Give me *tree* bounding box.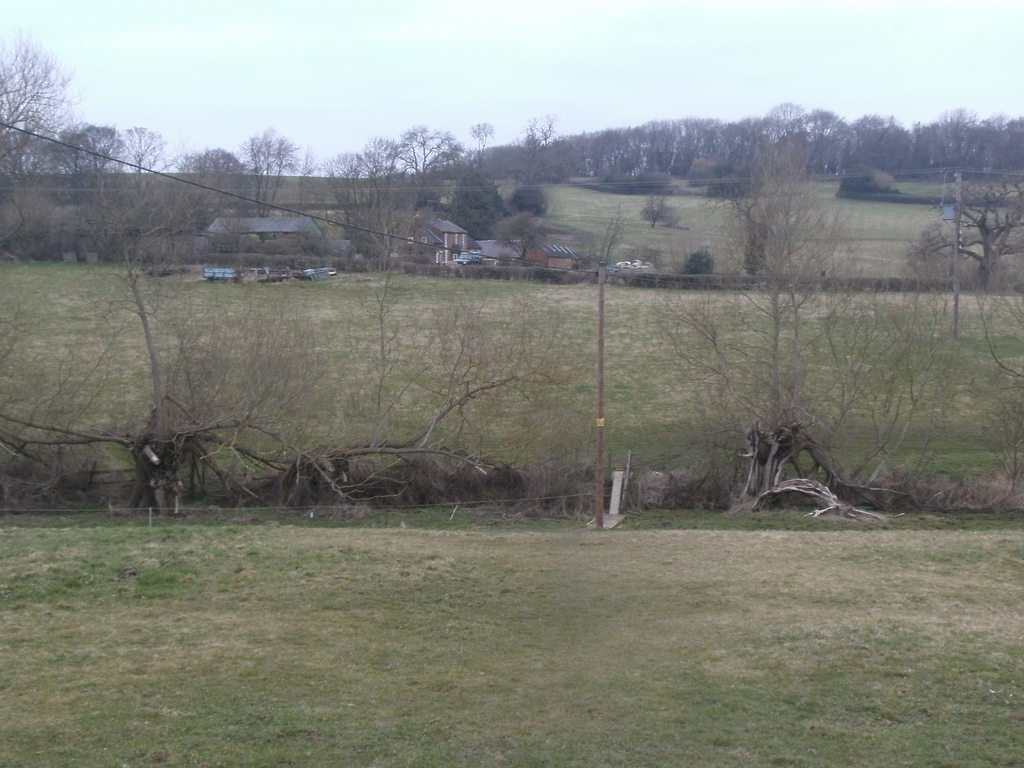
bbox(673, 131, 914, 507).
